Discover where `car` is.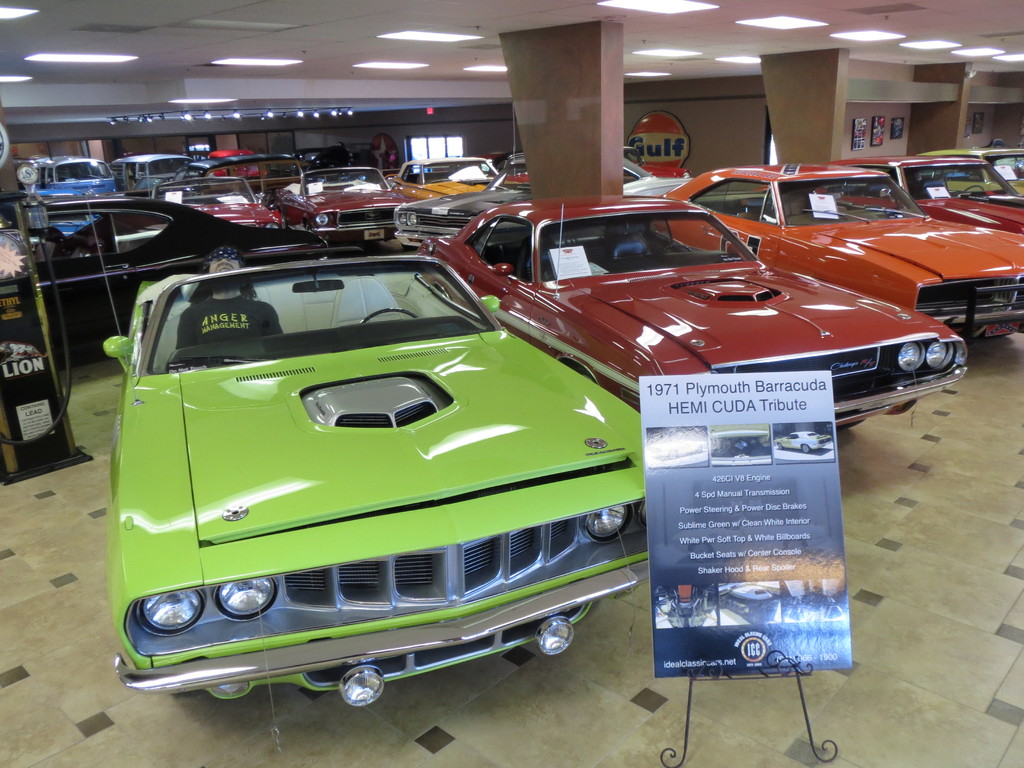
Discovered at BBox(385, 157, 503, 207).
